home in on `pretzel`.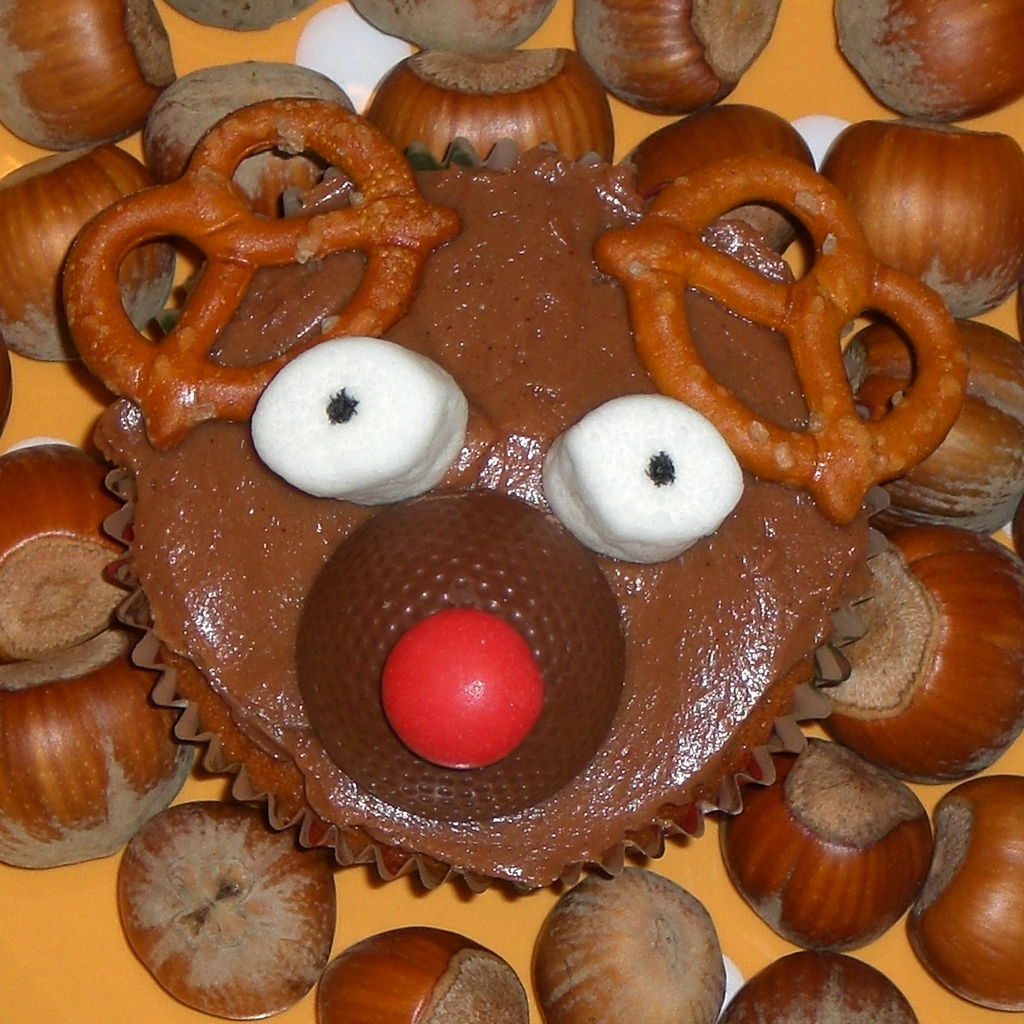
Homed in at [56, 93, 463, 458].
